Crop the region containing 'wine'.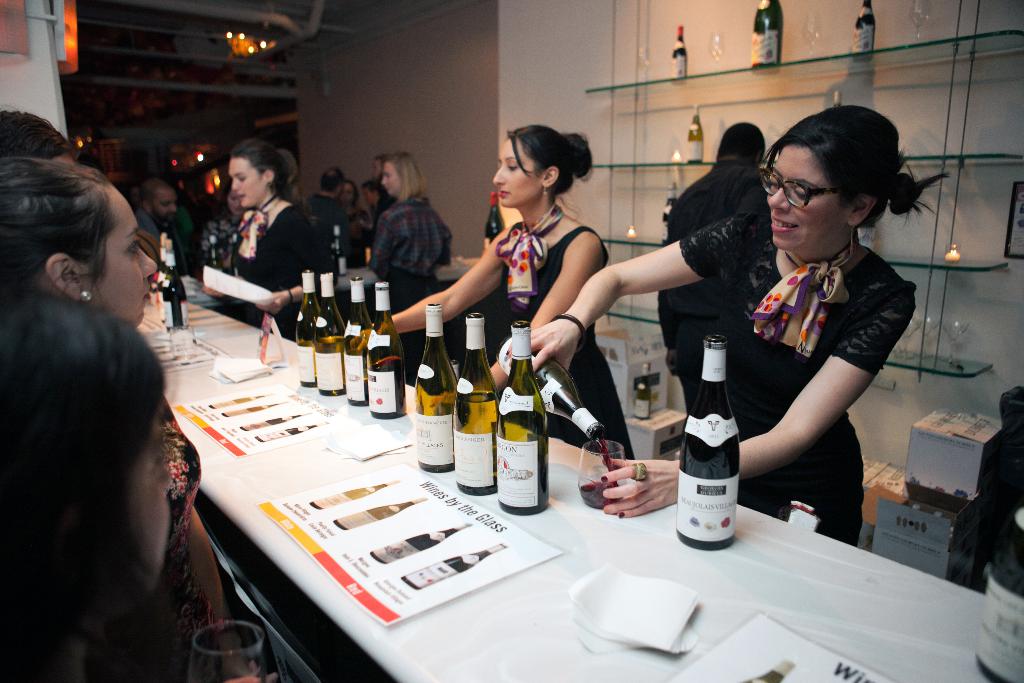
Crop region: <box>676,103,710,167</box>.
